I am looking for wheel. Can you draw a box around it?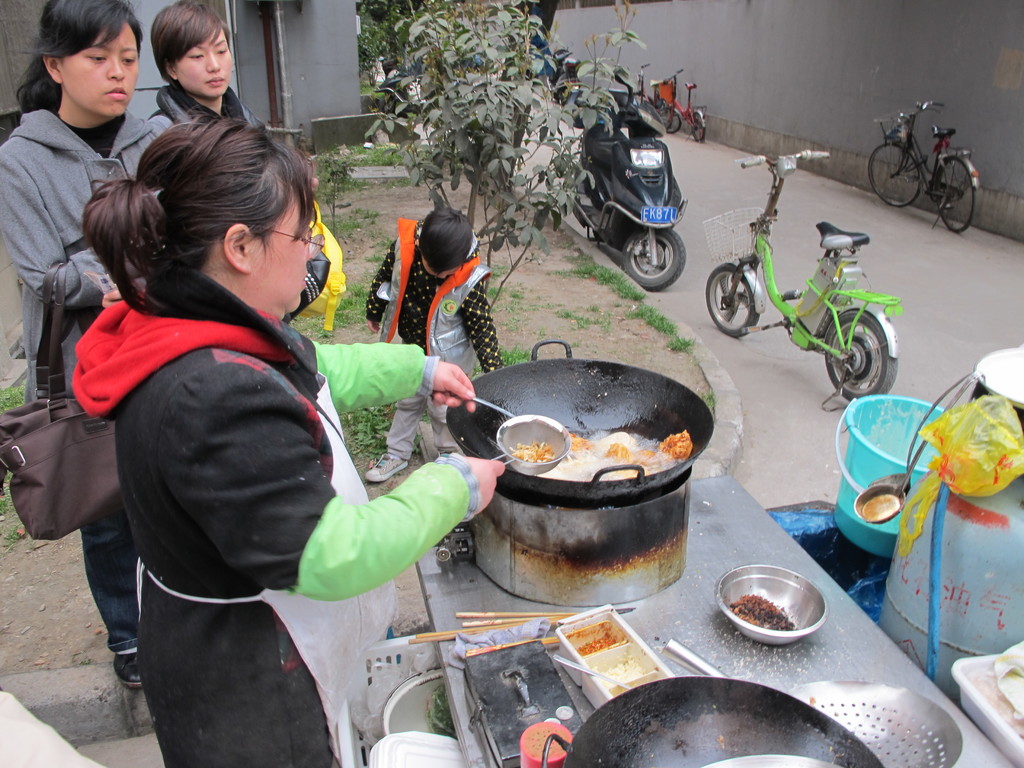
Sure, the bounding box is select_region(868, 140, 922, 204).
